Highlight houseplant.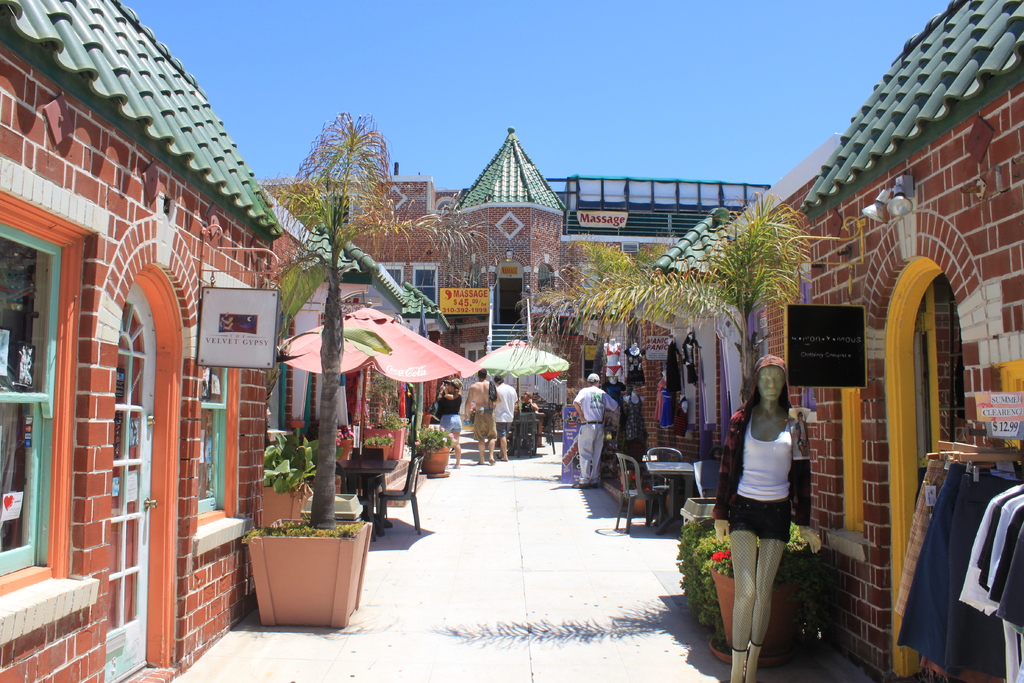
Highlighted region: <box>356,387,396,459</box>.
